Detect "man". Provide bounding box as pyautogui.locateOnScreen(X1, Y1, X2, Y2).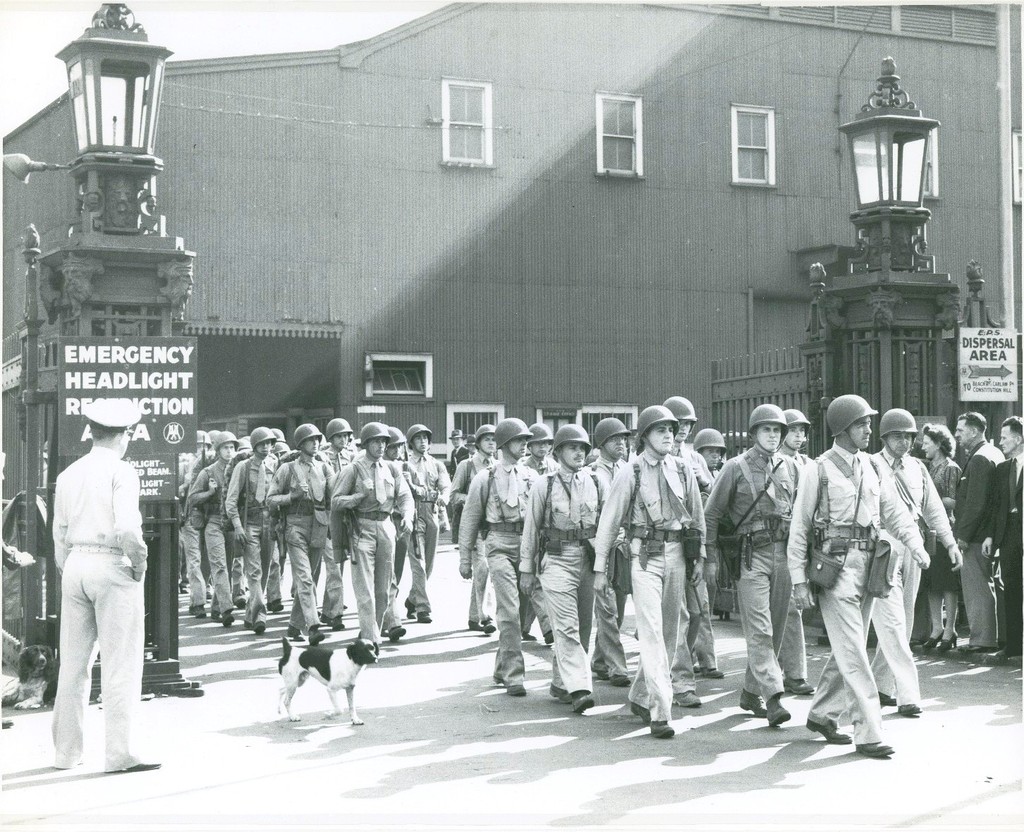
pyautogui.locateOnScreen(463, 415, 536, 699).
